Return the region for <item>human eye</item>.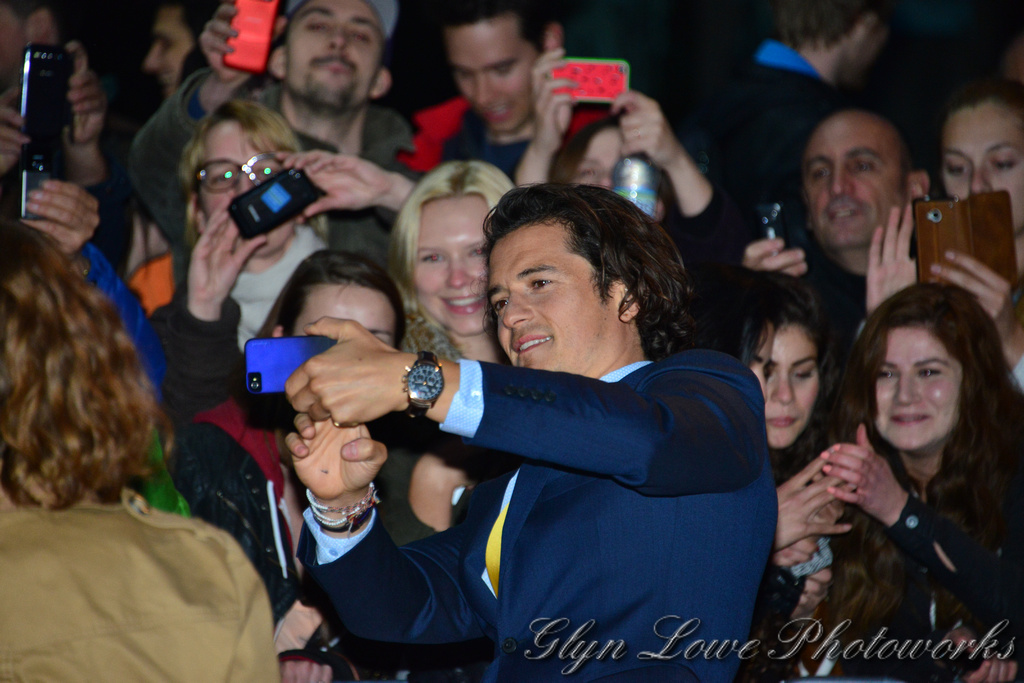
491,296,509,317.
